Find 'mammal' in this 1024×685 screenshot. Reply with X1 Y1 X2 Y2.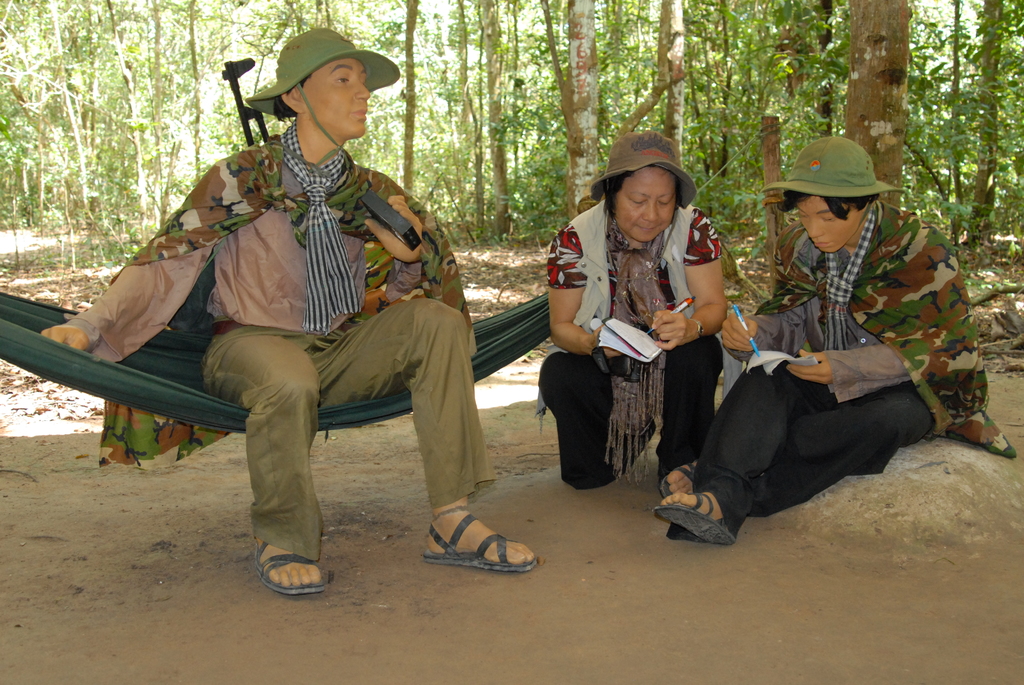
652 135 1017 546.
